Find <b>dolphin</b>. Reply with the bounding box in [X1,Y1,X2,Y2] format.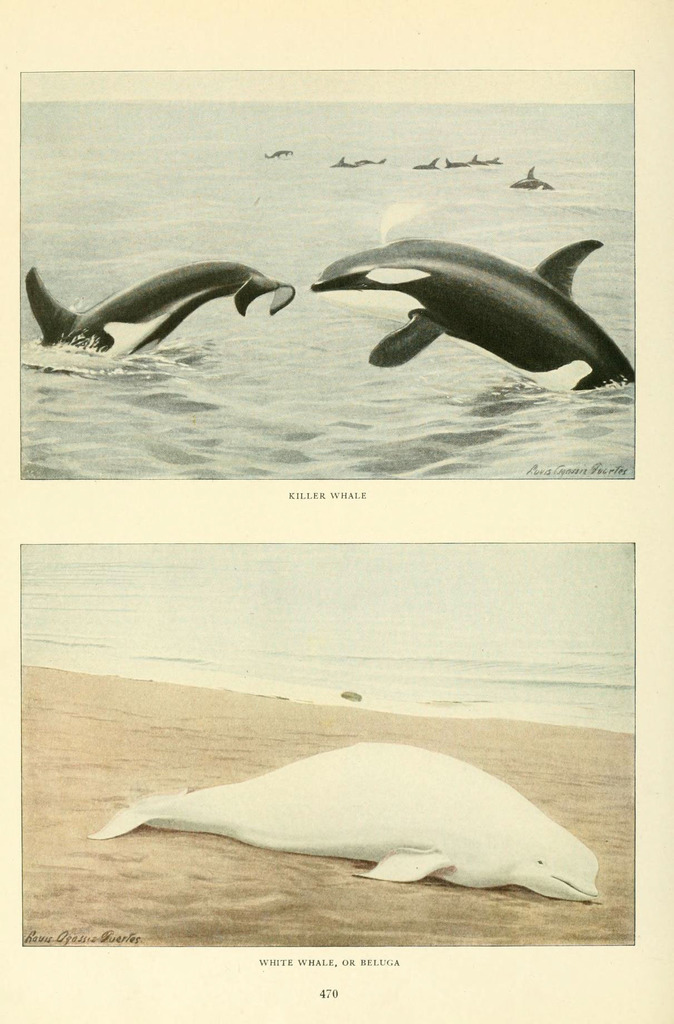
[83,738,601,911].
